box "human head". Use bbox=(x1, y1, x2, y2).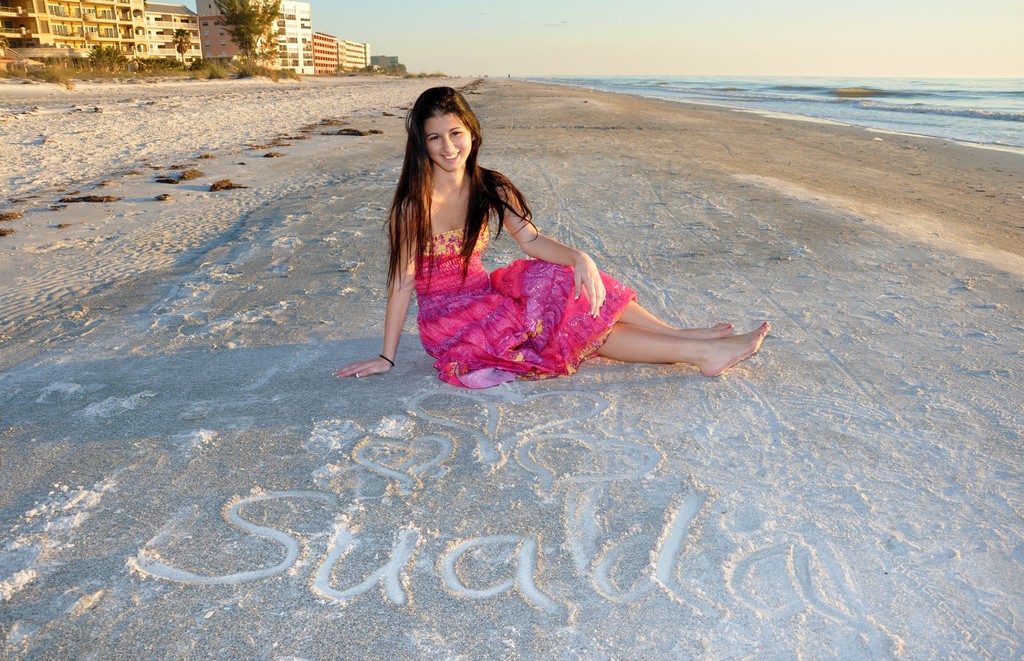
bbox=(399, 79, 486, 171).
